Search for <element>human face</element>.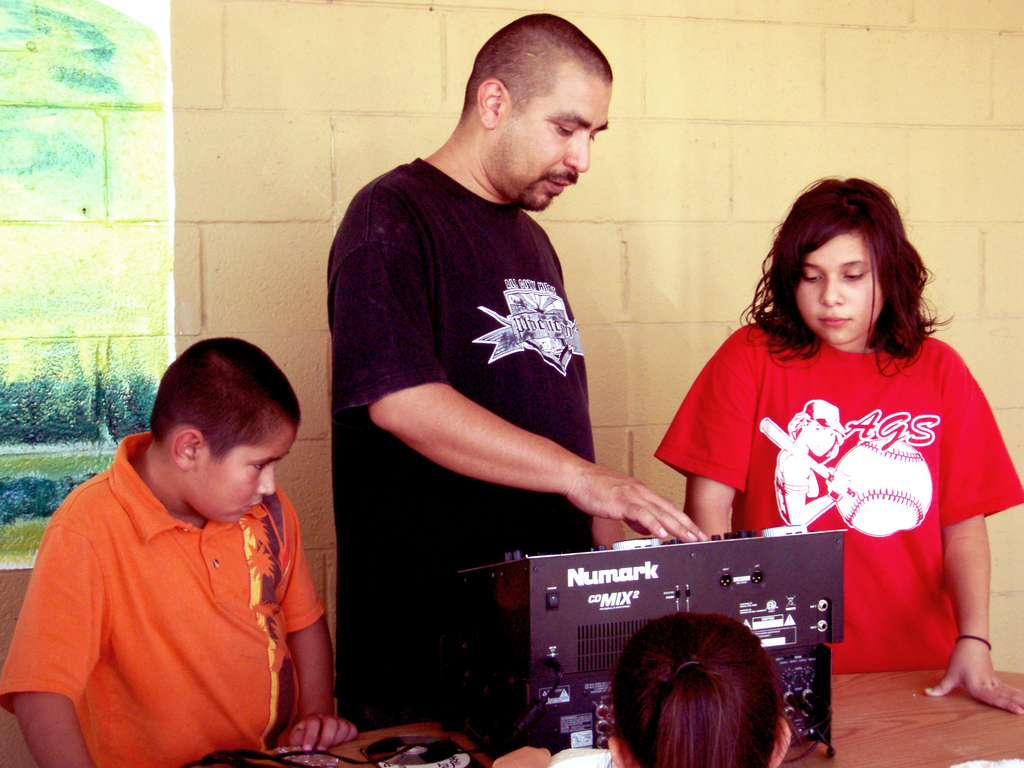
Found at 185,429,296,522.
